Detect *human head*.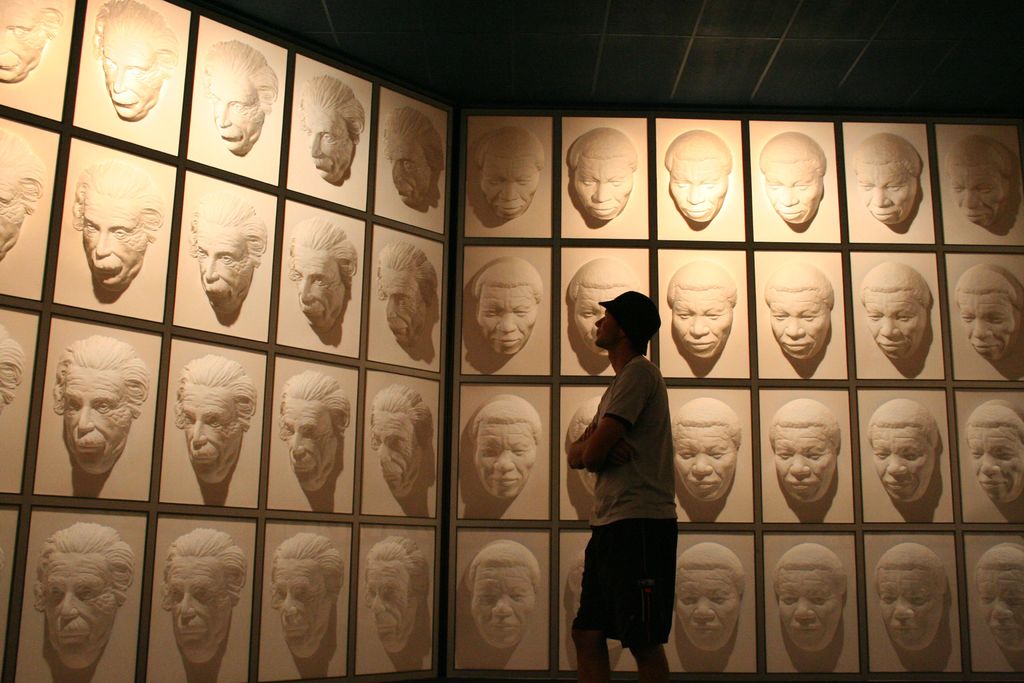
Detected at 872 542 948 654.
